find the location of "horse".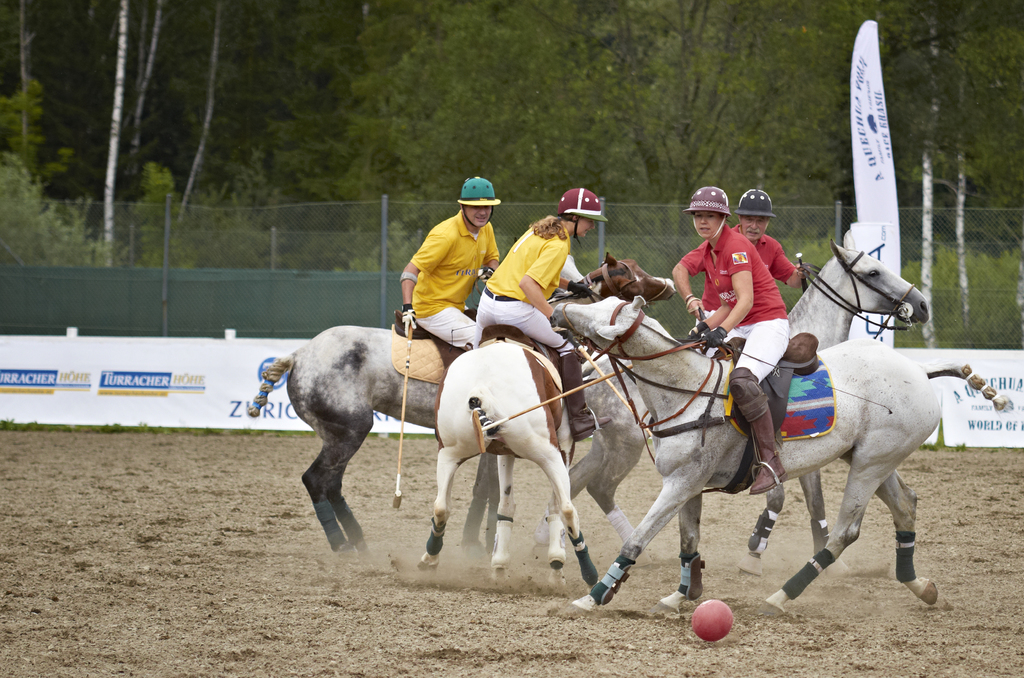
Location: bbox=(243, 309, 479, 560).
